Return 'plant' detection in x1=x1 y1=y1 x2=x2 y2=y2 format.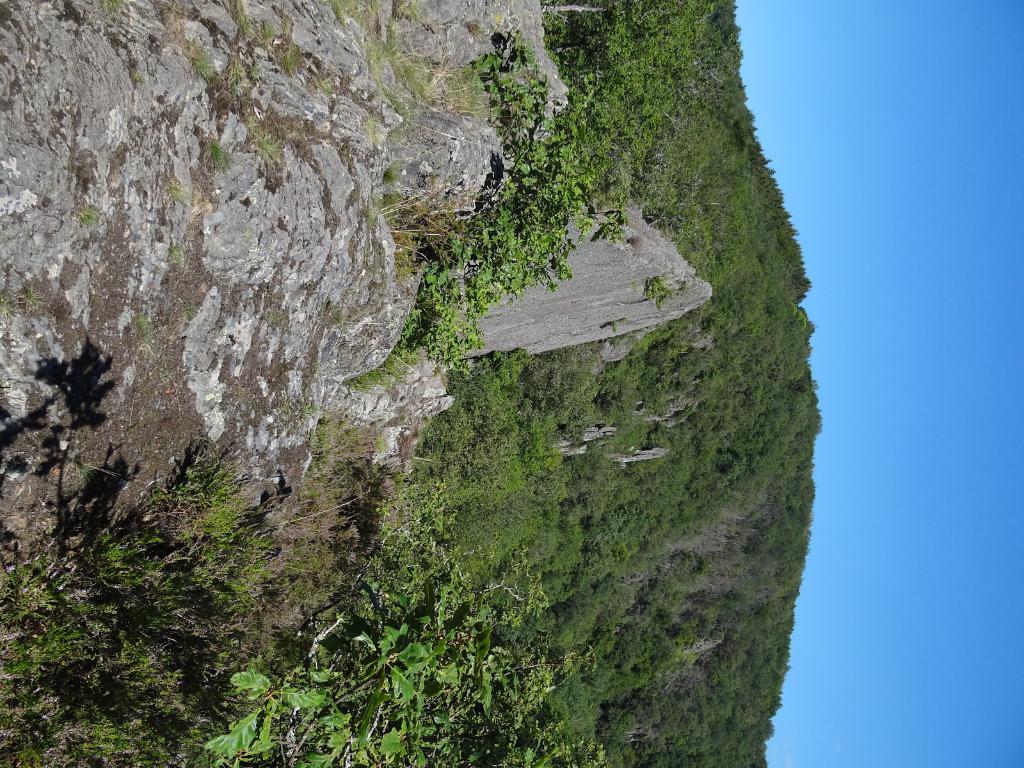
x1=278 y1=42 x2=292 y2=74.
